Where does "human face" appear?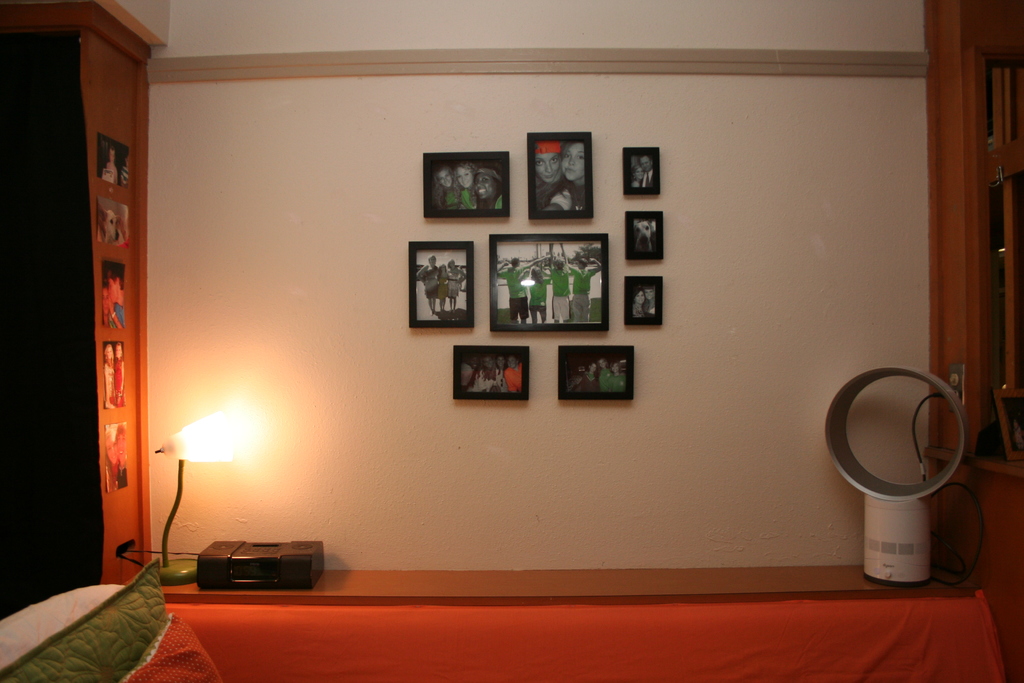
Appears at 474,172,497,199.
